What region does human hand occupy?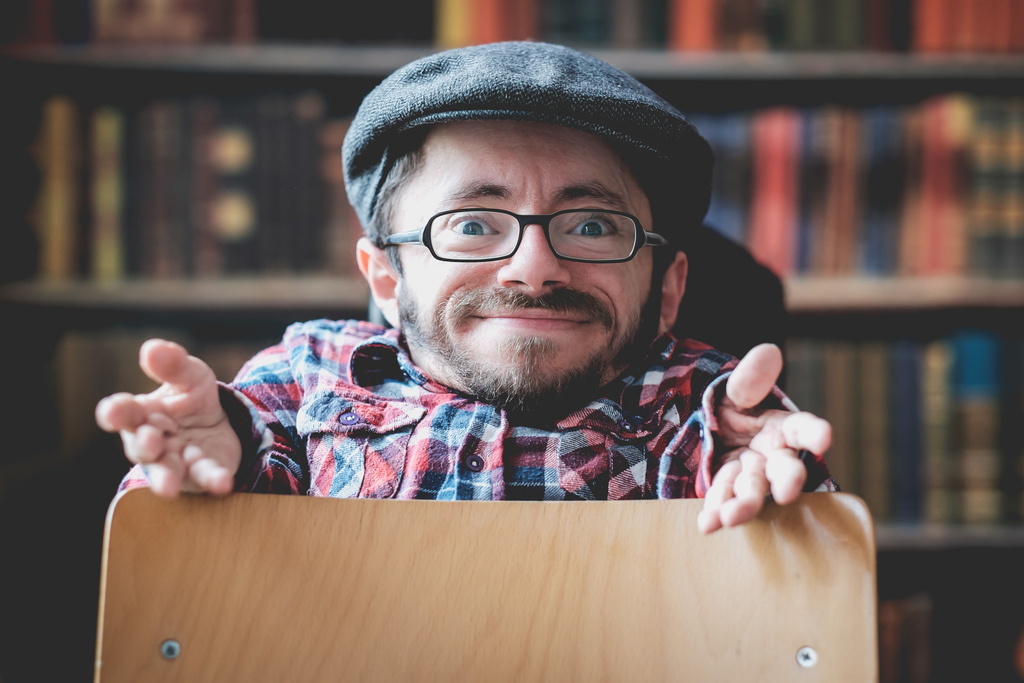
x1=694, y1=339, x2=833, y2=536.
